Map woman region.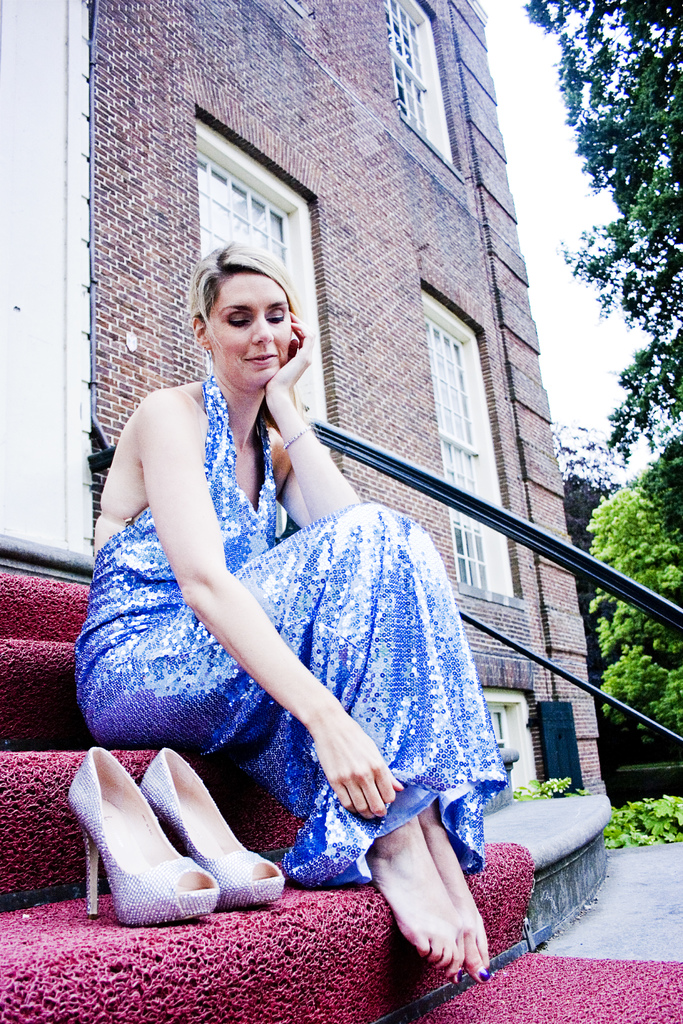
Mapped to l=60, t=236, r=522, b=985.
